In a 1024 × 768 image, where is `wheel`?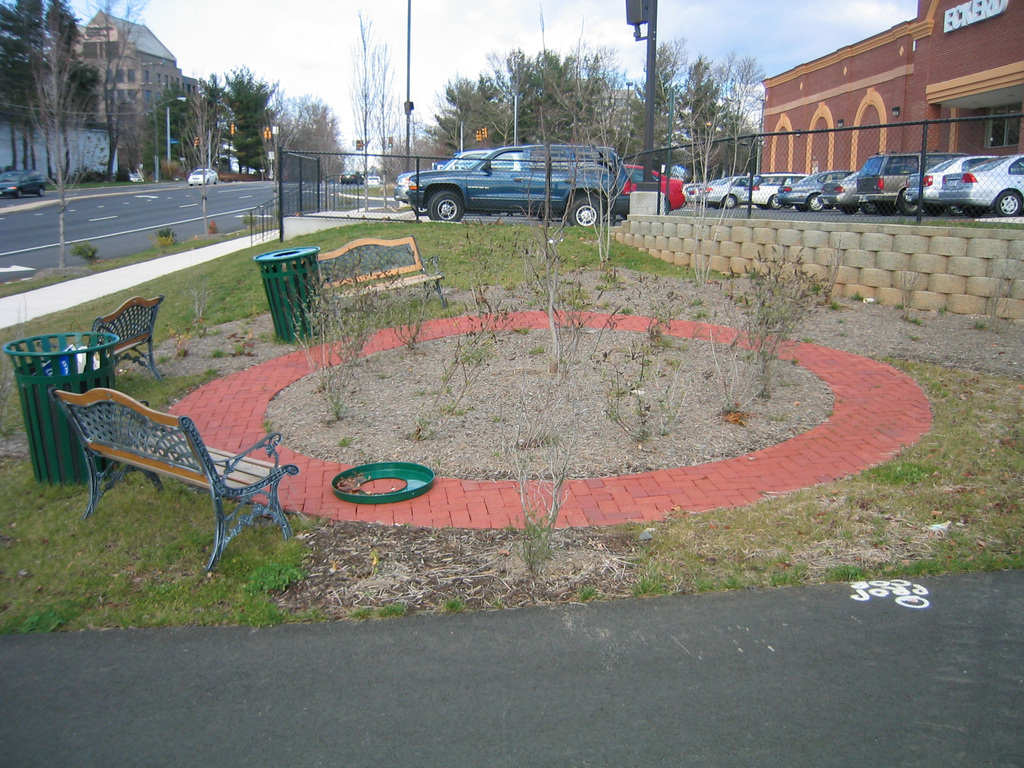
bbox=(943, 202, 964, 220).
